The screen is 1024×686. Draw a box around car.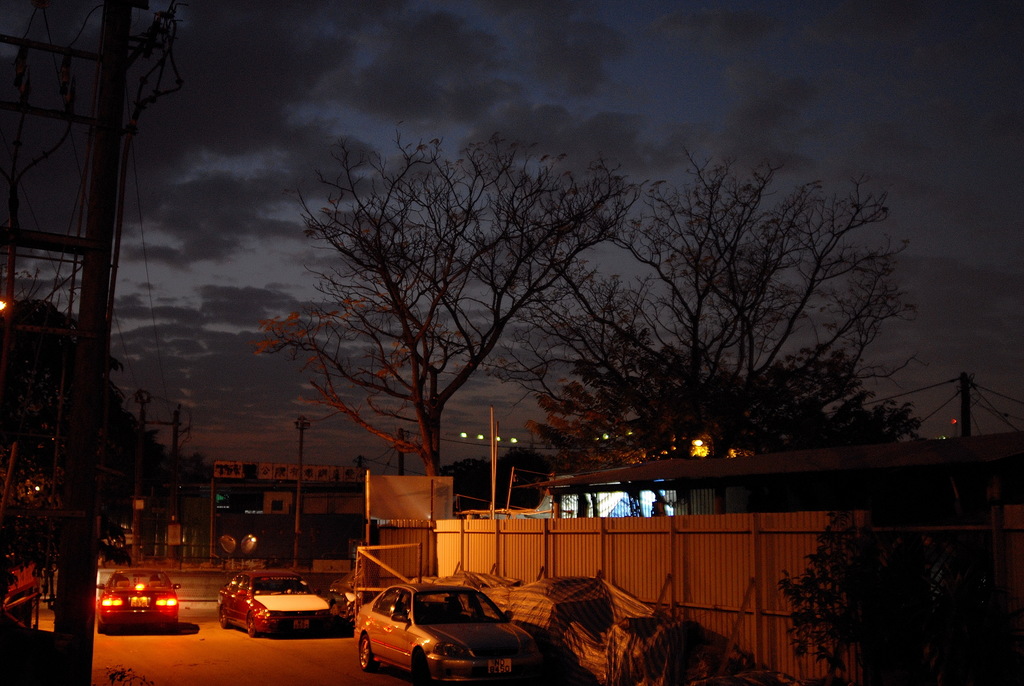
<region>354, 582, 544, 685</region>.
